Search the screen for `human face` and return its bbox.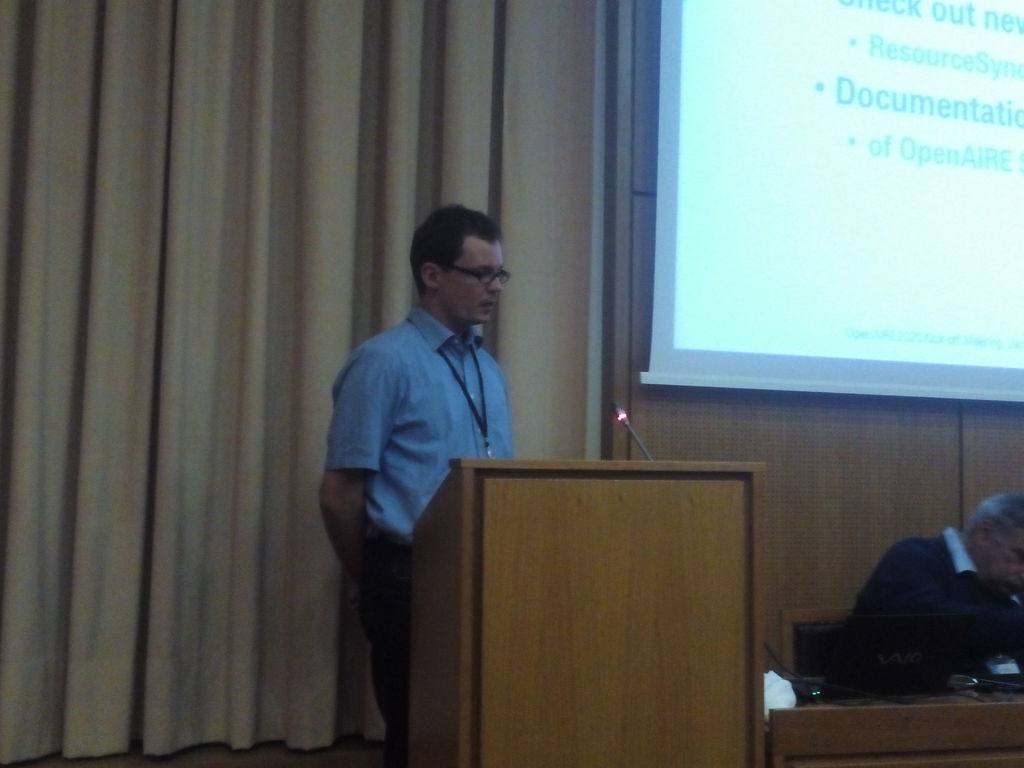
Found: select_region(984, 545, 1023, 594).
